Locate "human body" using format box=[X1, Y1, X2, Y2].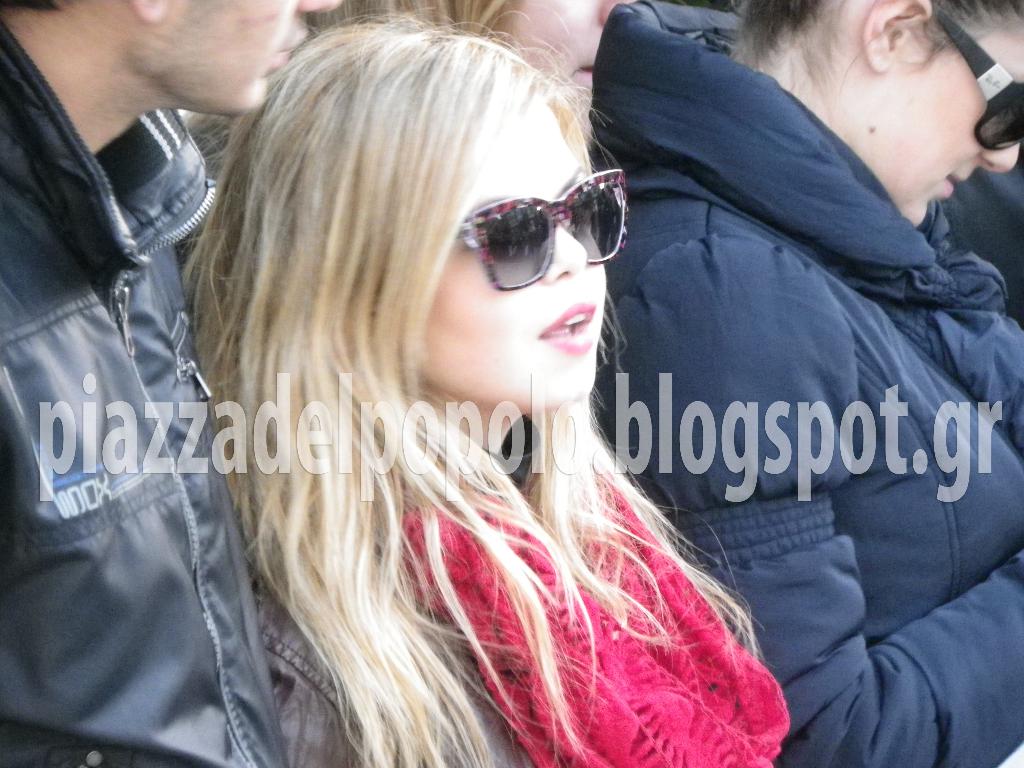
box=[184, 10, 790, 767].
